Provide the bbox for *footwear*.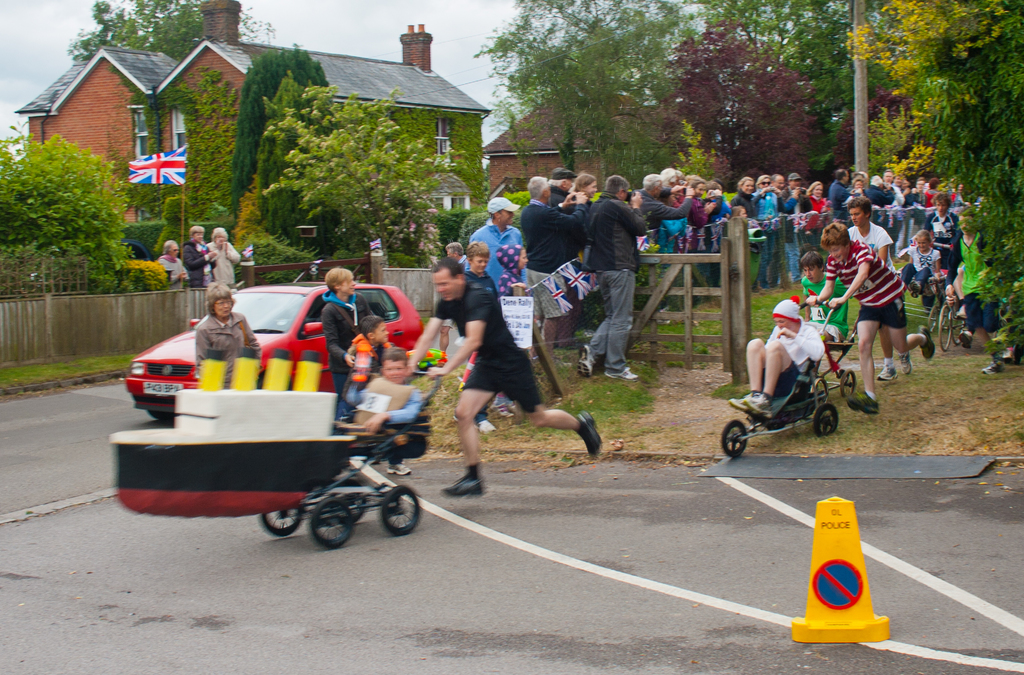
[877,366,896,383].
